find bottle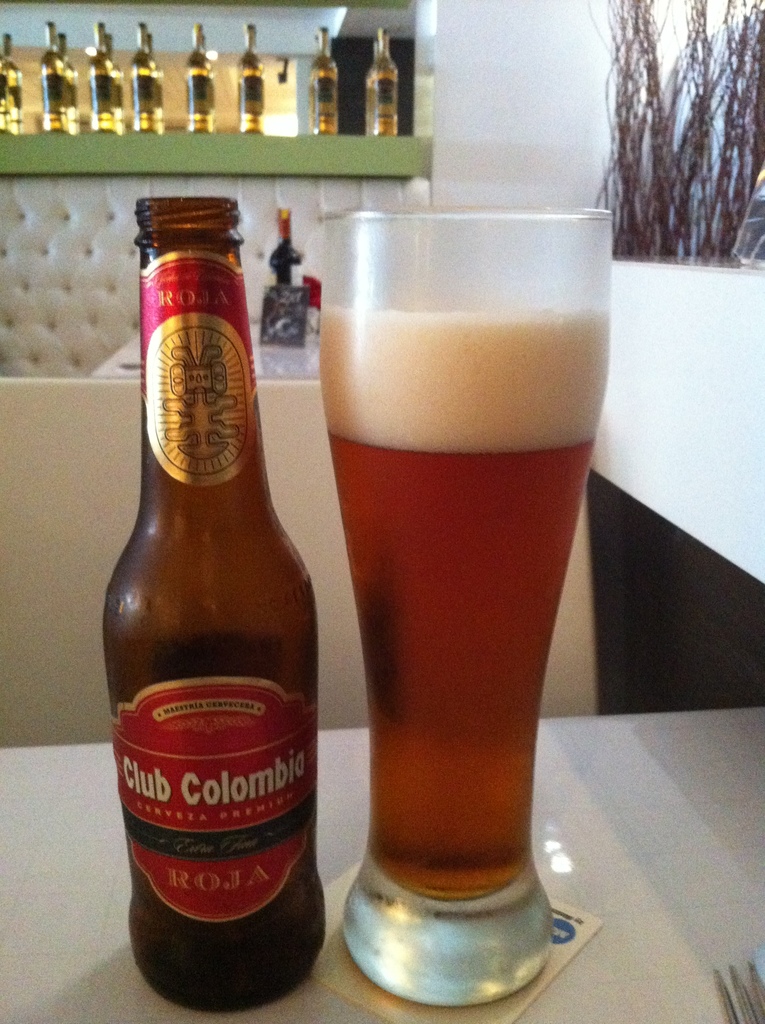
l=0, t=32, r=21, b=139
